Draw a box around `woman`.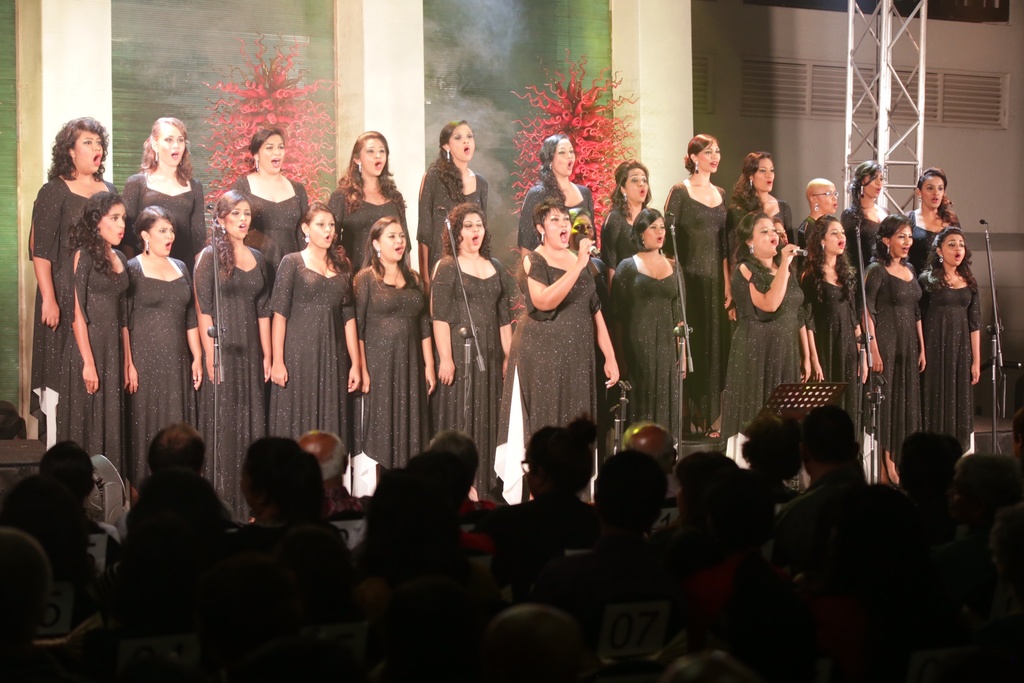
<box>853,215,933,495</box>.
